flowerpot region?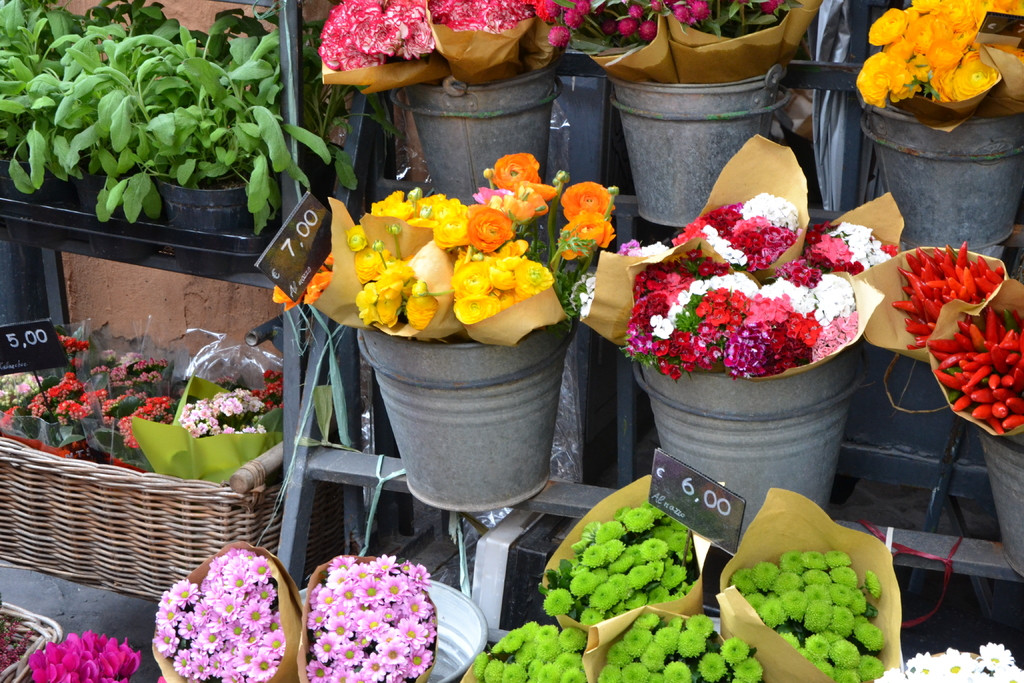
box=[981, 422, 1023, 577]
